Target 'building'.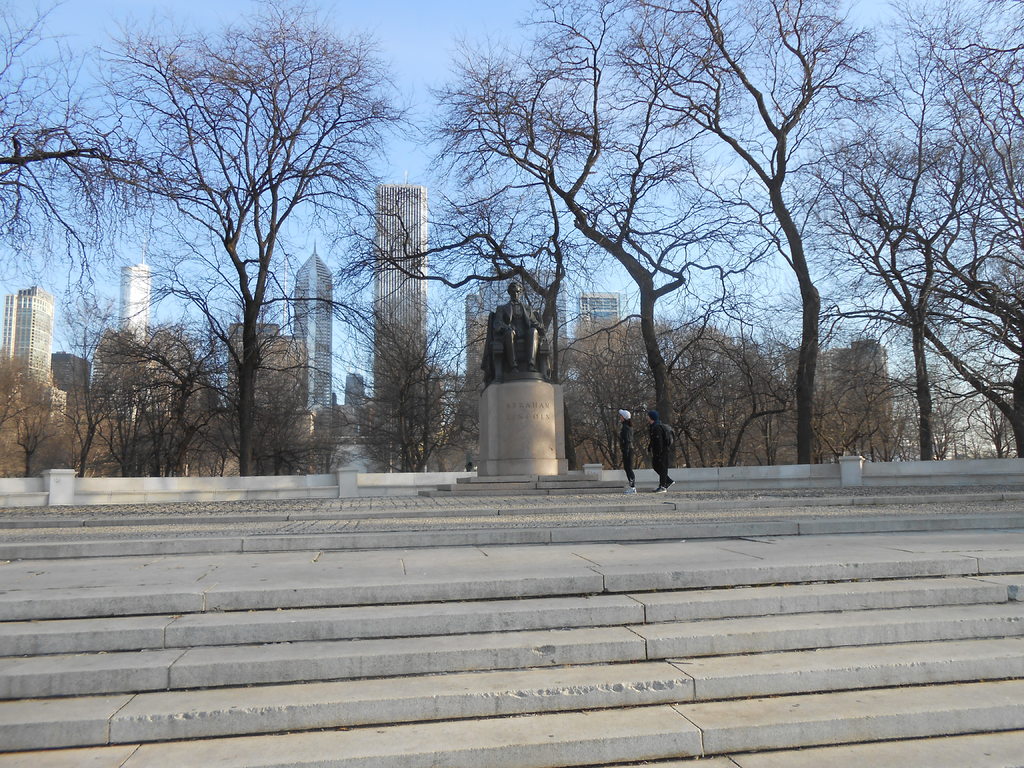
Target region: x1=371 y1=181 x2=432 y2=465.
